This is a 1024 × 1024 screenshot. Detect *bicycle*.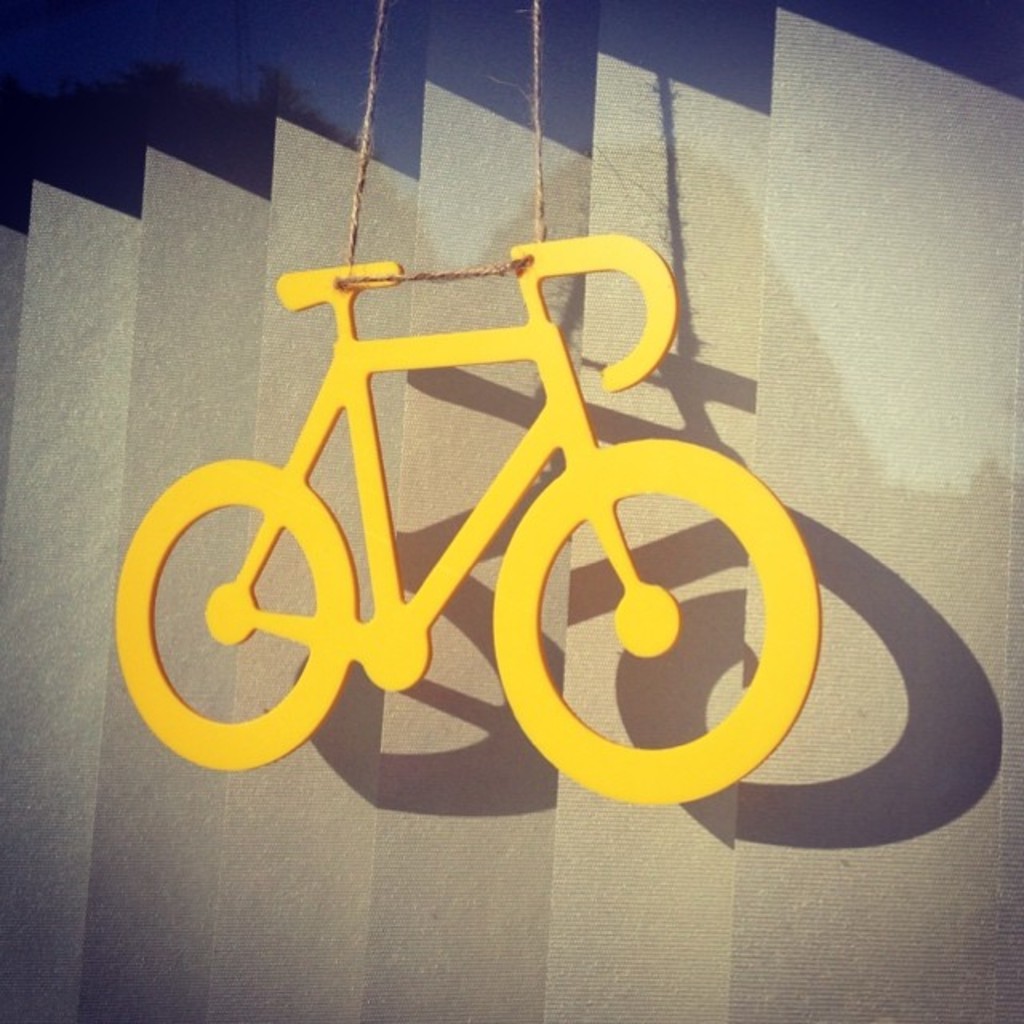
bbox=[128, 208, 877, 805].
